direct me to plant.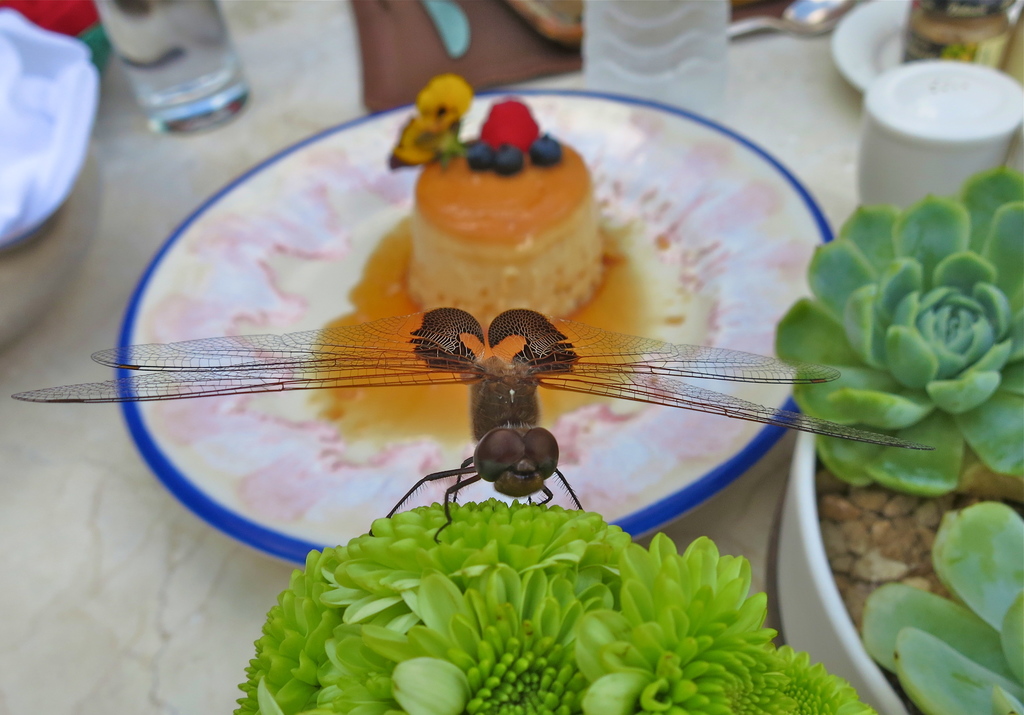
Direction: (x1=858, y1=501, x2=1023, y2=714).
